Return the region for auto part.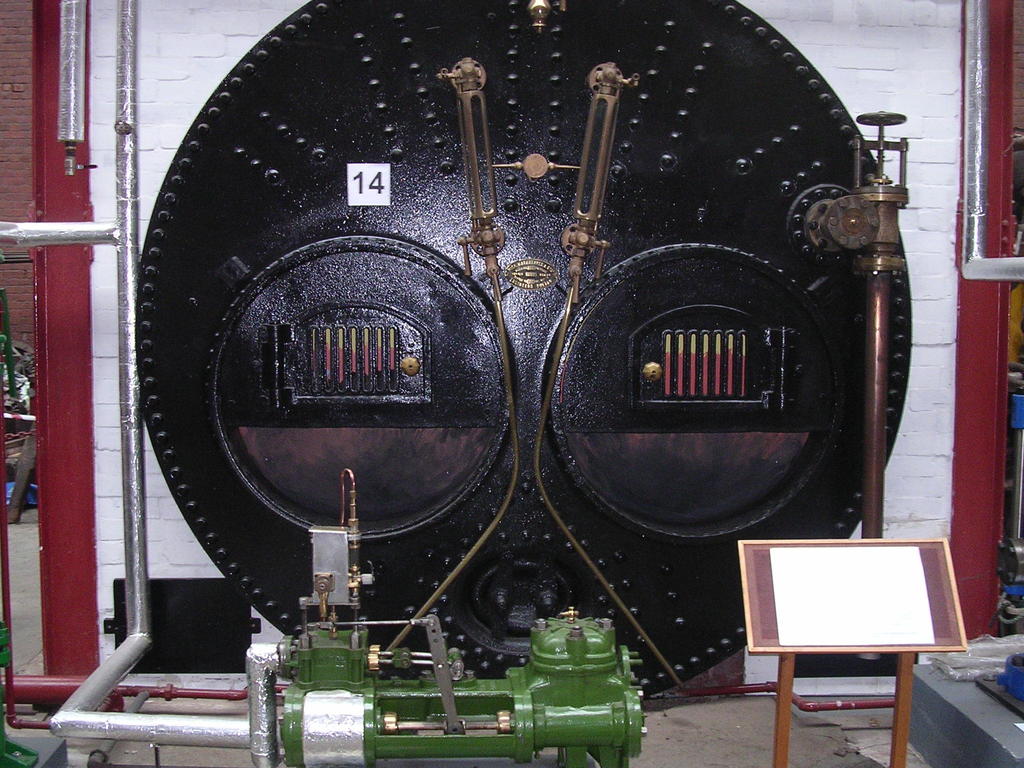
pyautogui.locateOnScreen(99, 74, 928, 681).
